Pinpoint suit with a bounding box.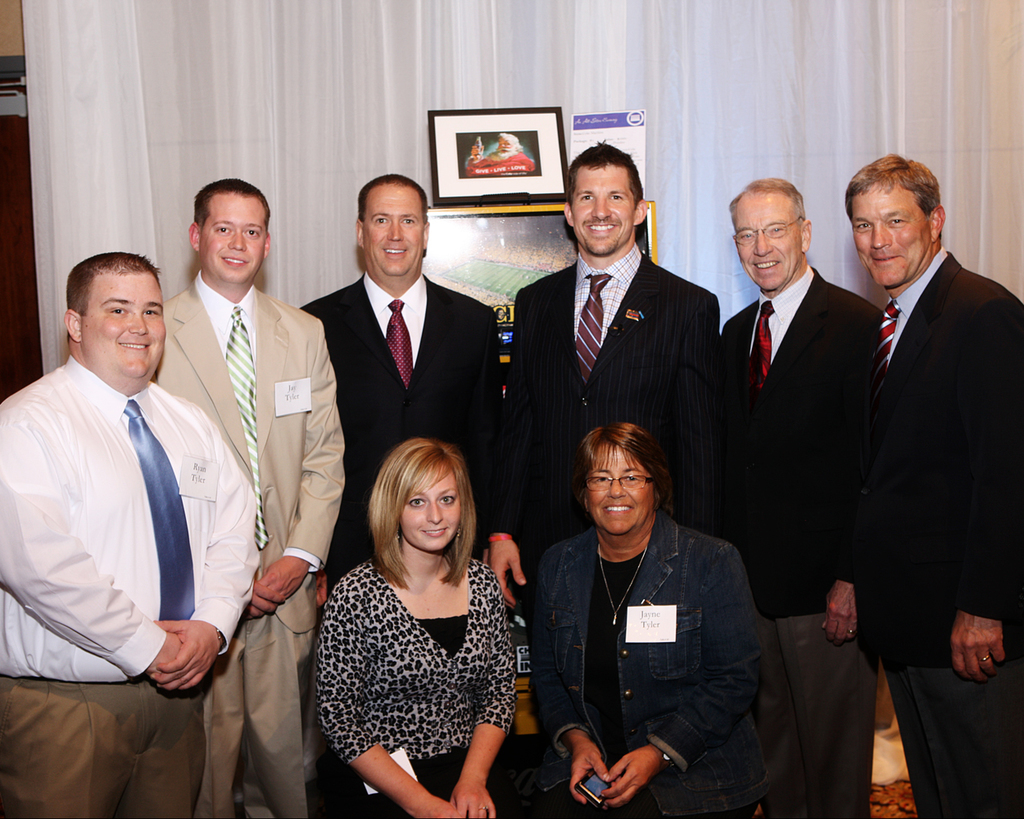
box(495, 252, 721, 616).
